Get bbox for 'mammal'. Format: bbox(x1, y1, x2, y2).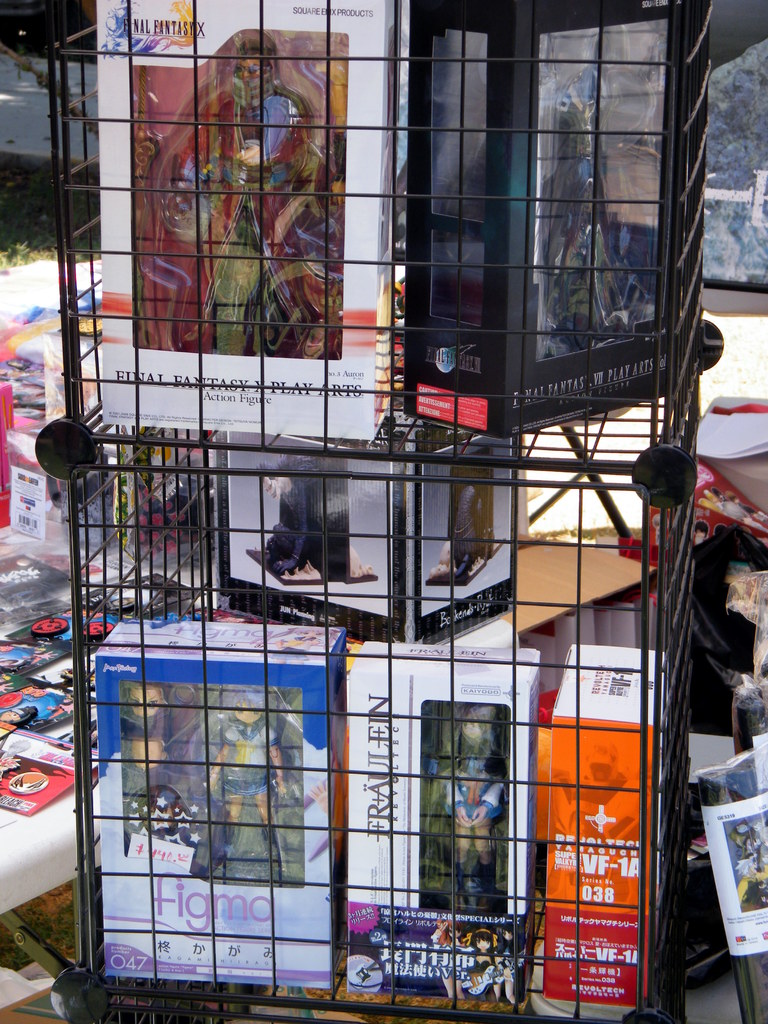
bbox(427, 714, 515, 911).
